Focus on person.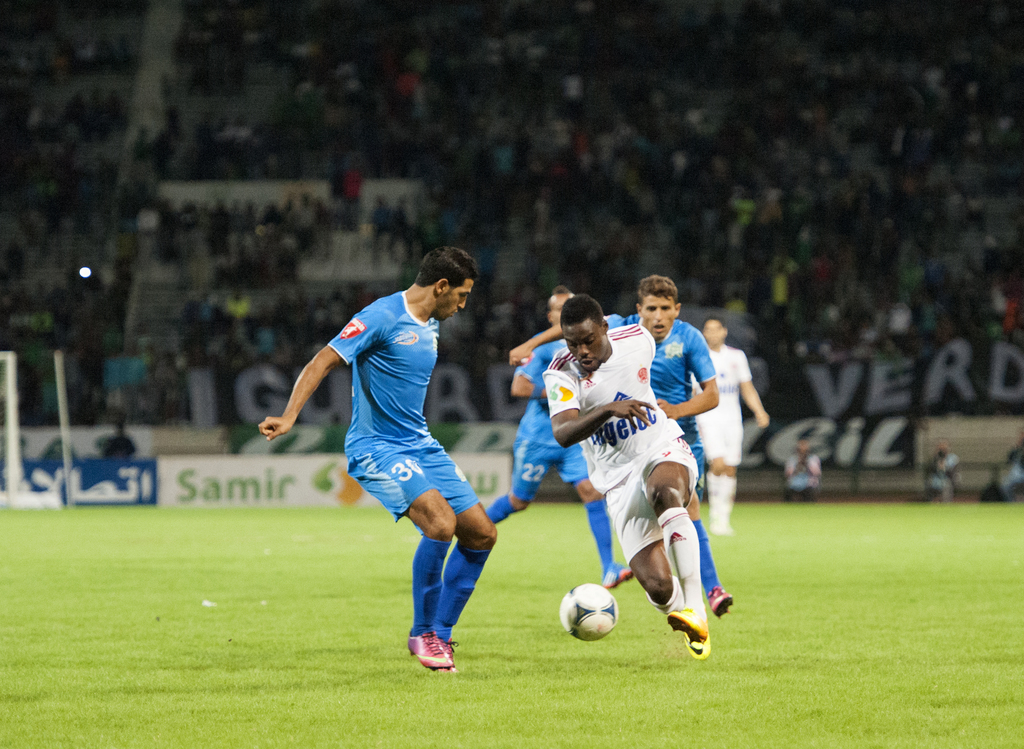
Focused at l=781, t=435, r=817, b=504.
